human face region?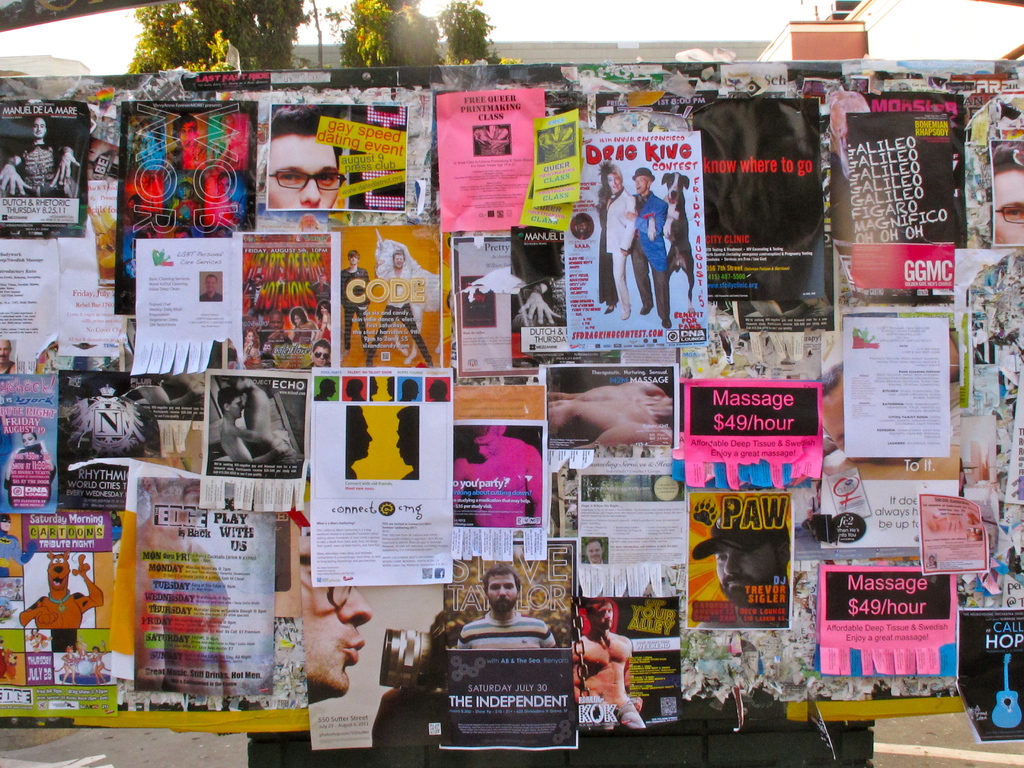
371/378/380/396
